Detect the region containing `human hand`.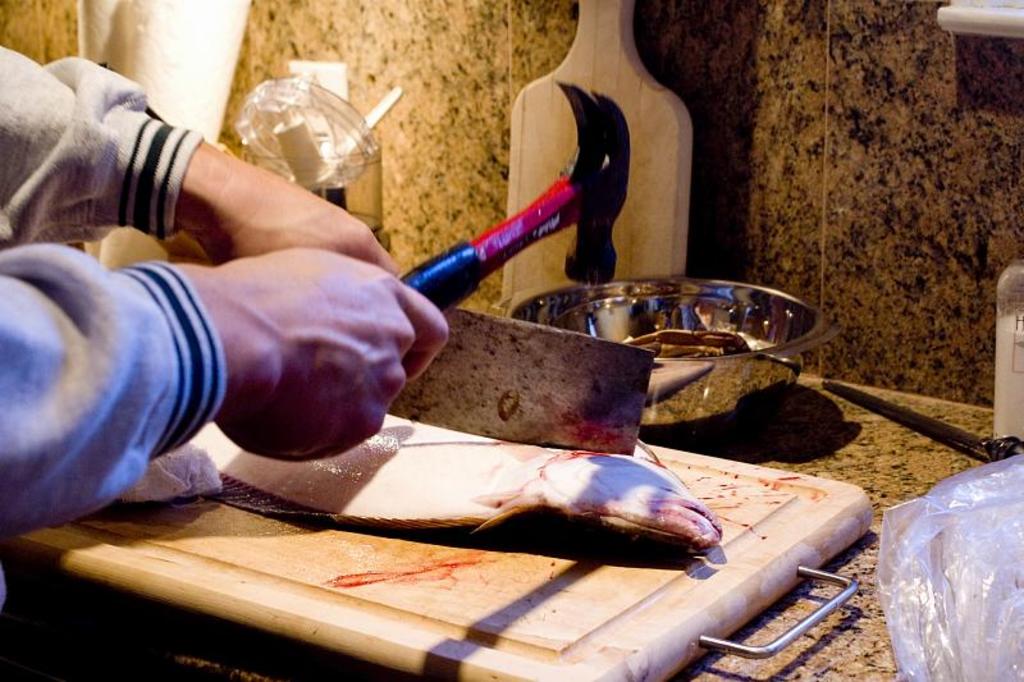
Rect(196, 165, 402, 274).
